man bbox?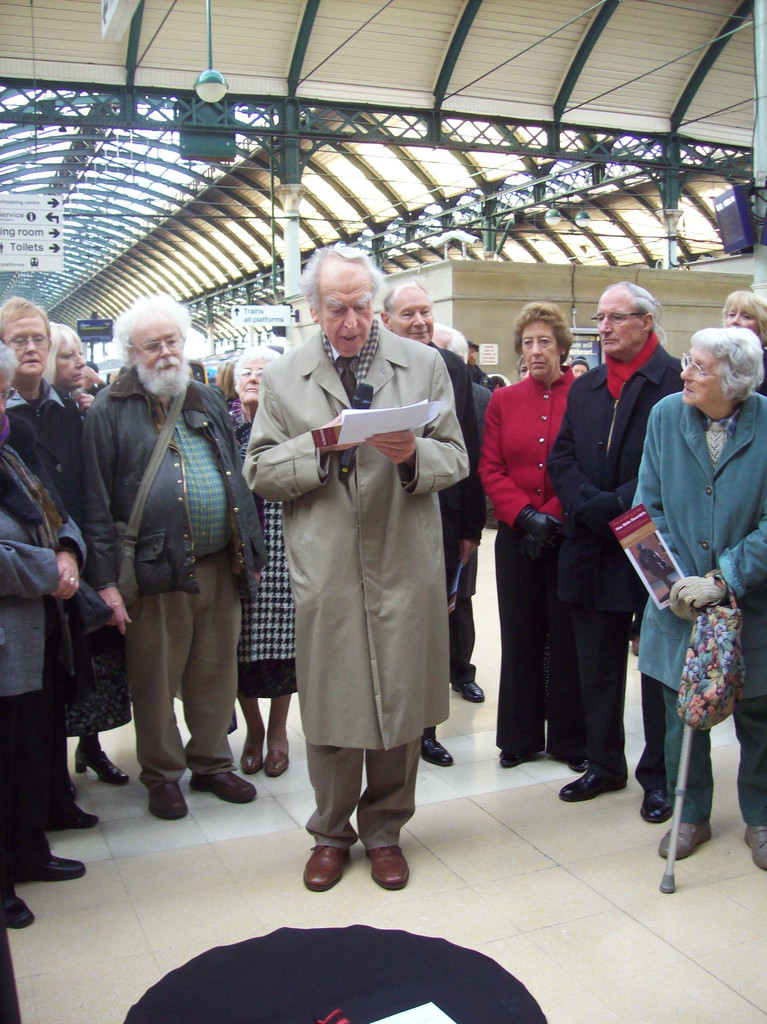
region(78, 295, 269, 822)
